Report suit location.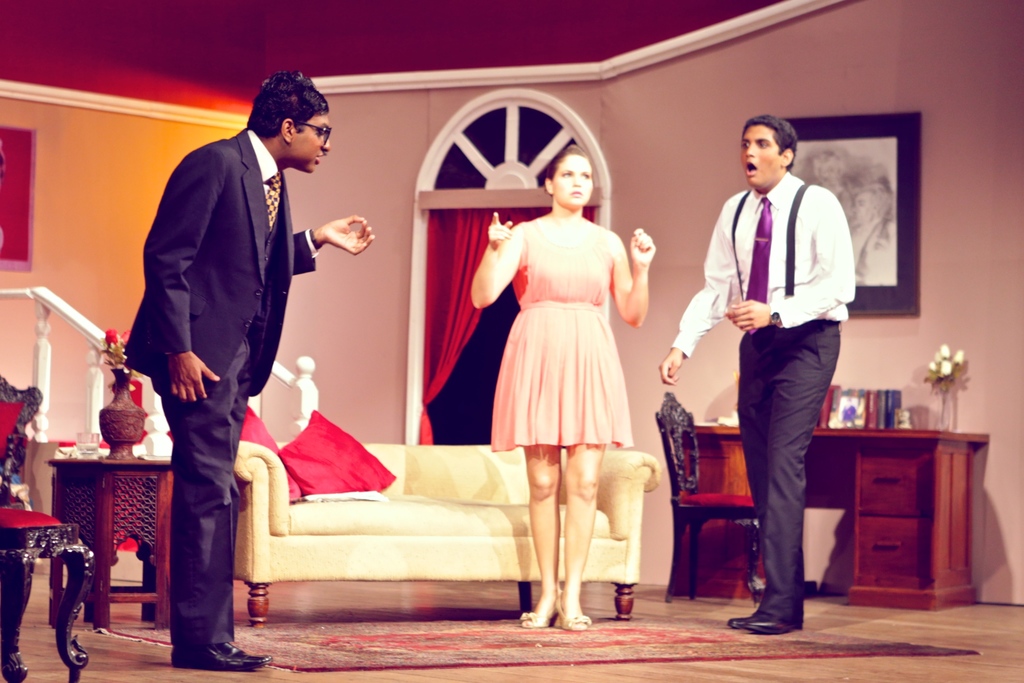
Report: [x1=127, y1=133, x2=282, y2=654].
